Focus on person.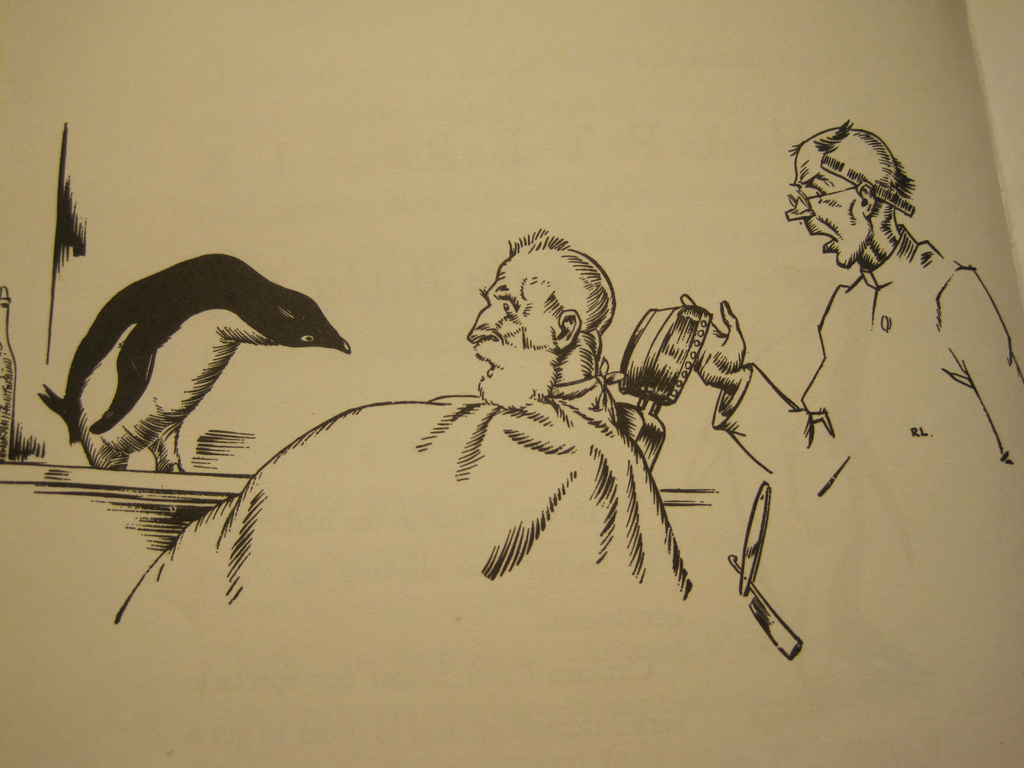
Focused at left=108, top=233, right=691, bottom=626.
